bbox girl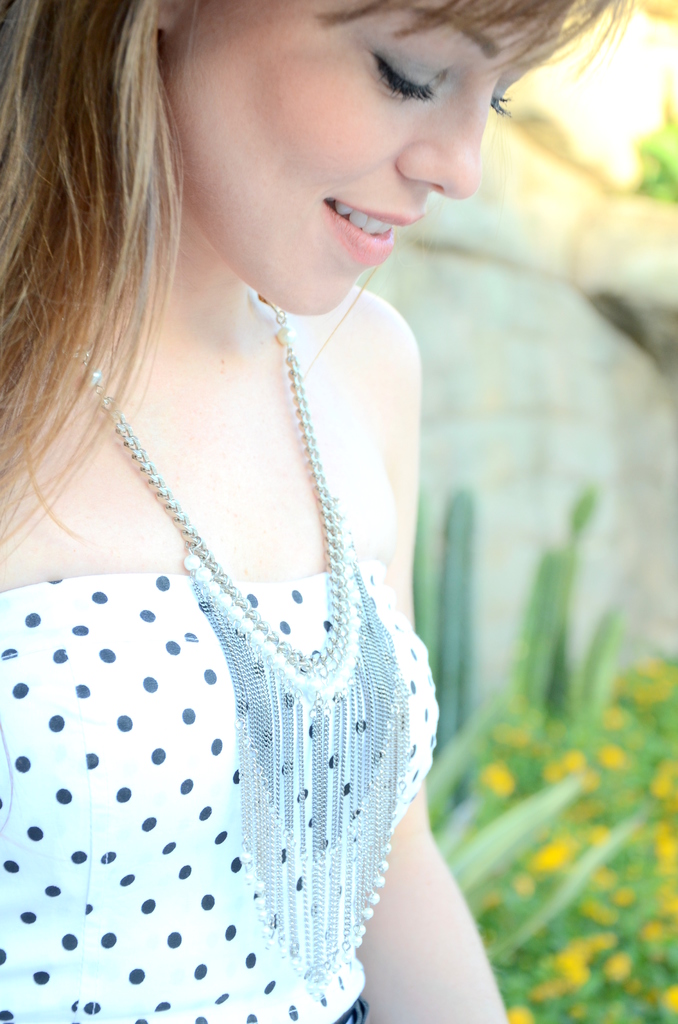
0/0/630/1021
